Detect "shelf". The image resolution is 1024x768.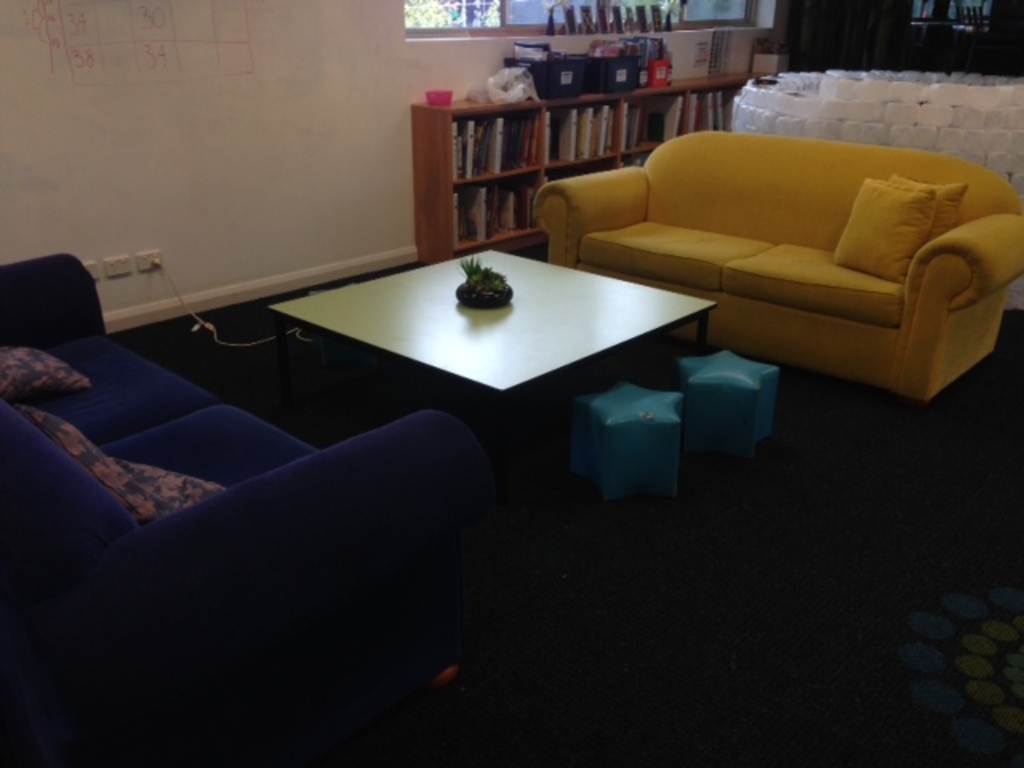
[453, 61, 778, 283].
